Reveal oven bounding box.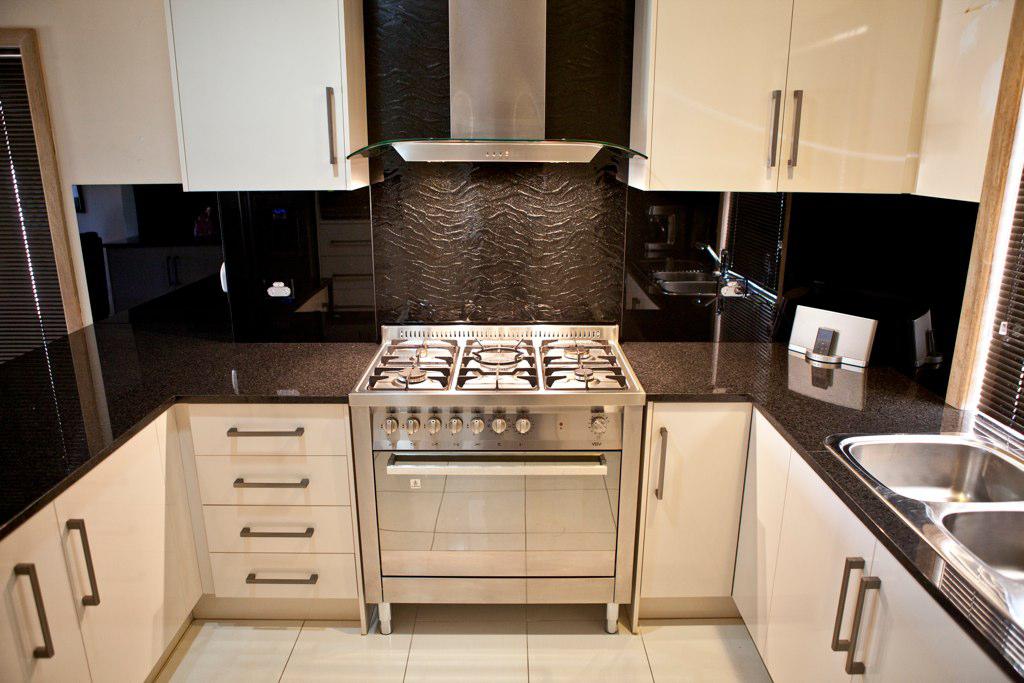
Revealed: select_region(369, 403, 623, 578).
